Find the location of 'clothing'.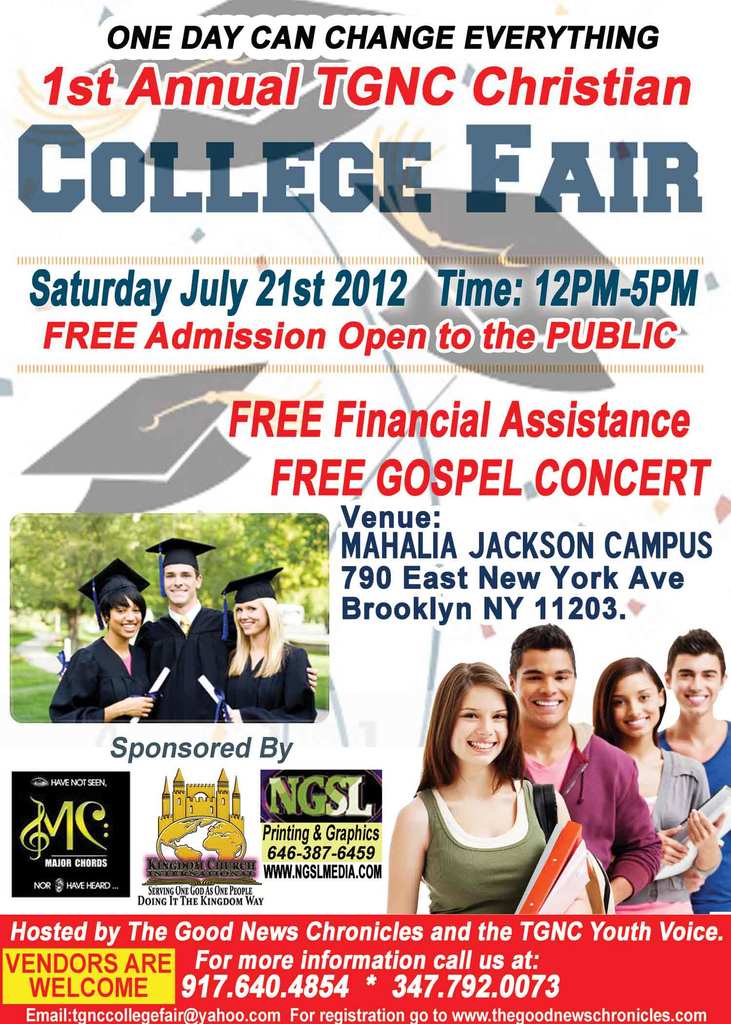
Location: 51:636:135:729.
